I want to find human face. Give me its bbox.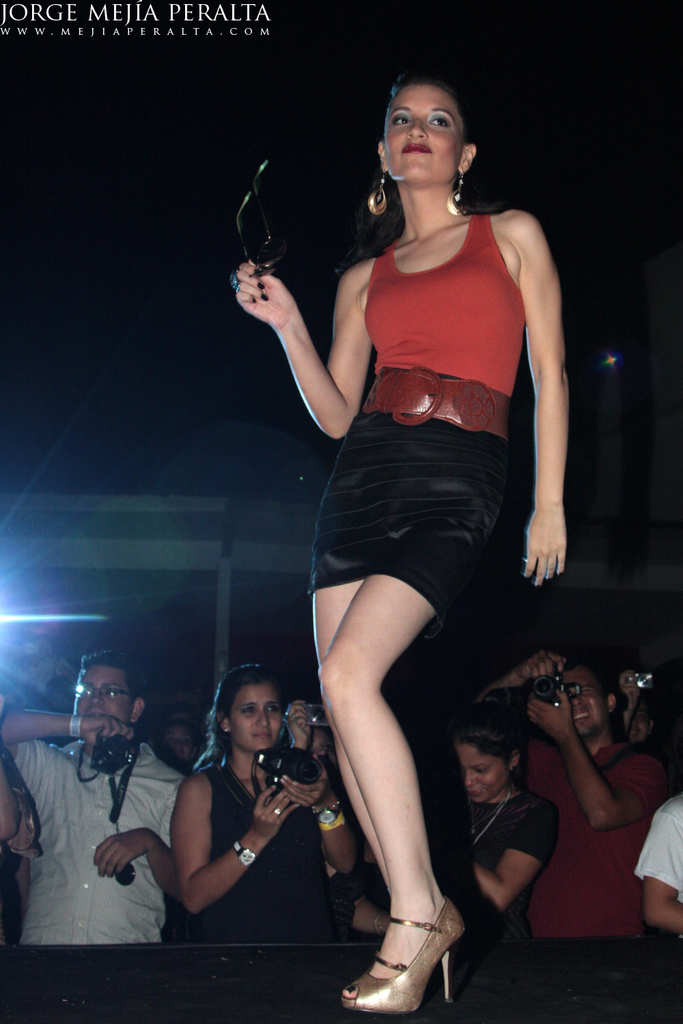
bbox=(572, 666, 607, 739).
